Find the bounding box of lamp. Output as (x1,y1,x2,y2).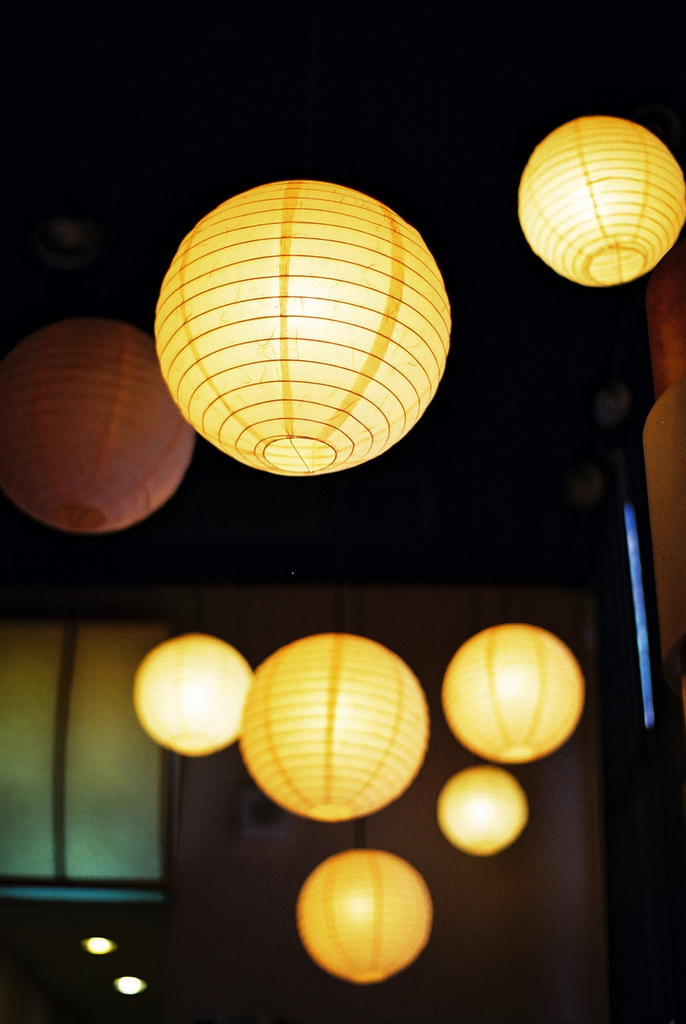
(292,571,430,989).
